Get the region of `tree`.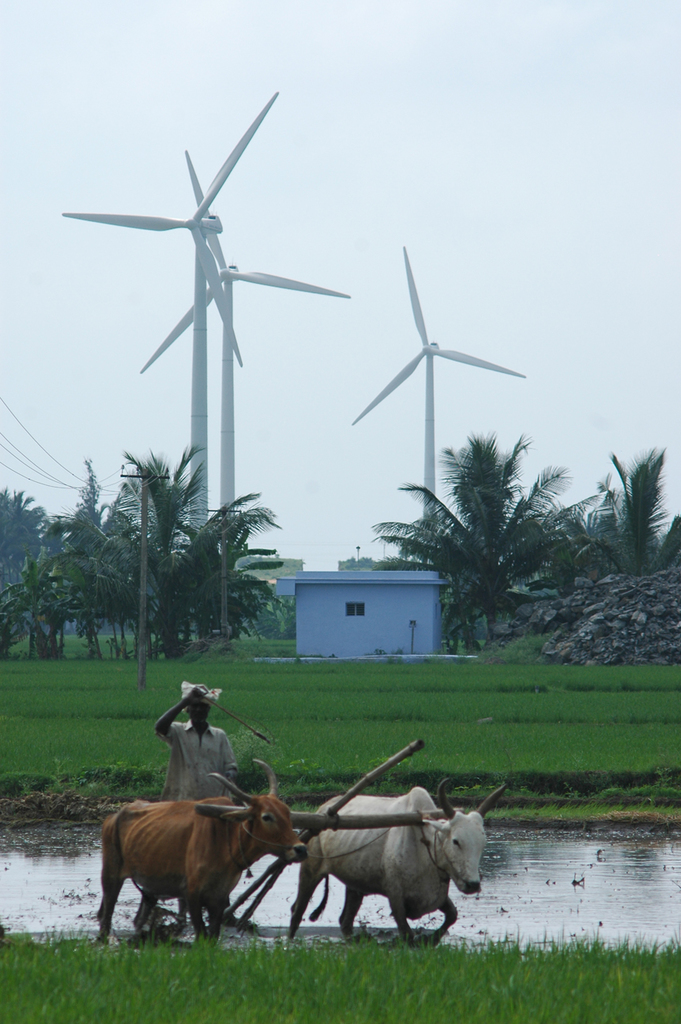
select_region(541, 442, 680, 604).
